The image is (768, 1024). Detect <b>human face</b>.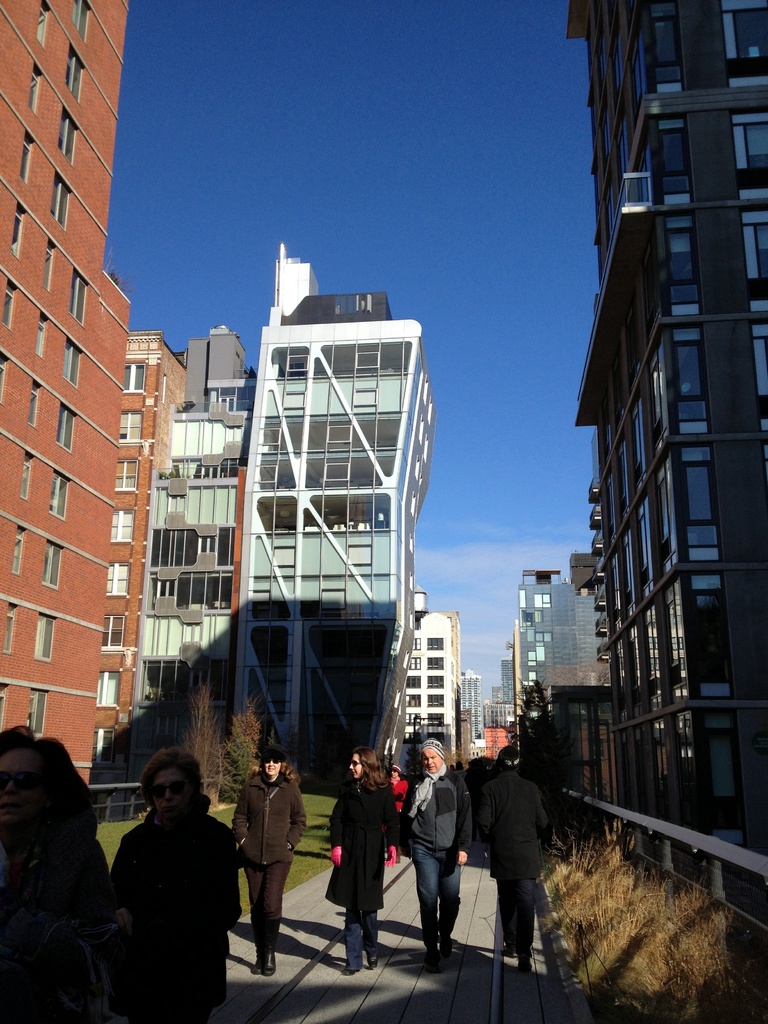
Detection: rect(264, 760, 280, 775).
